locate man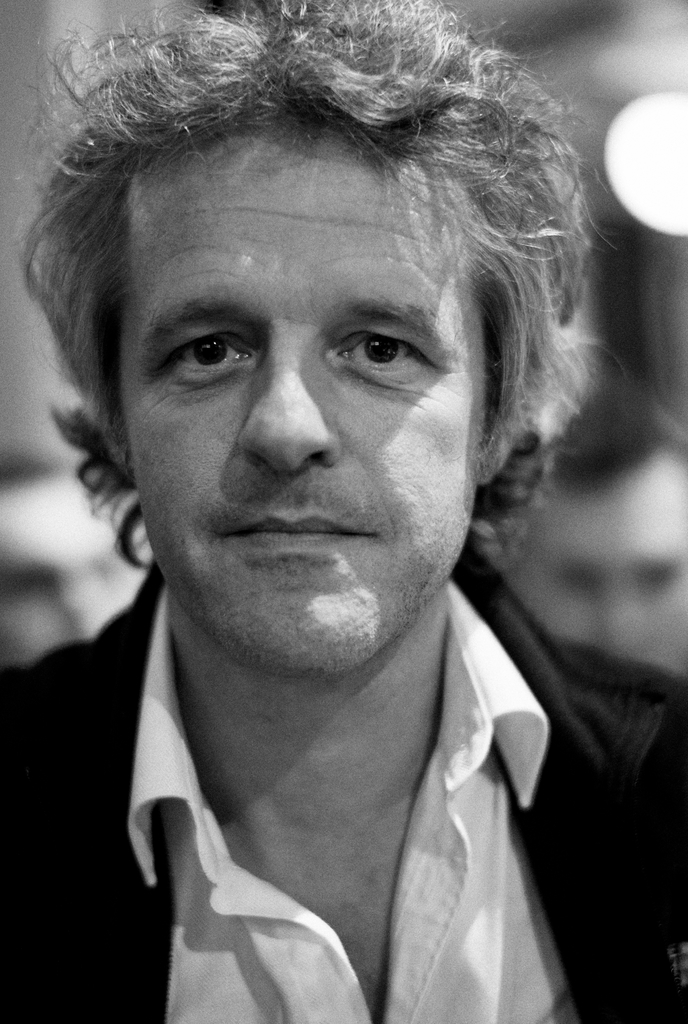
x1=0 y1=442 x2=160 y2=661
